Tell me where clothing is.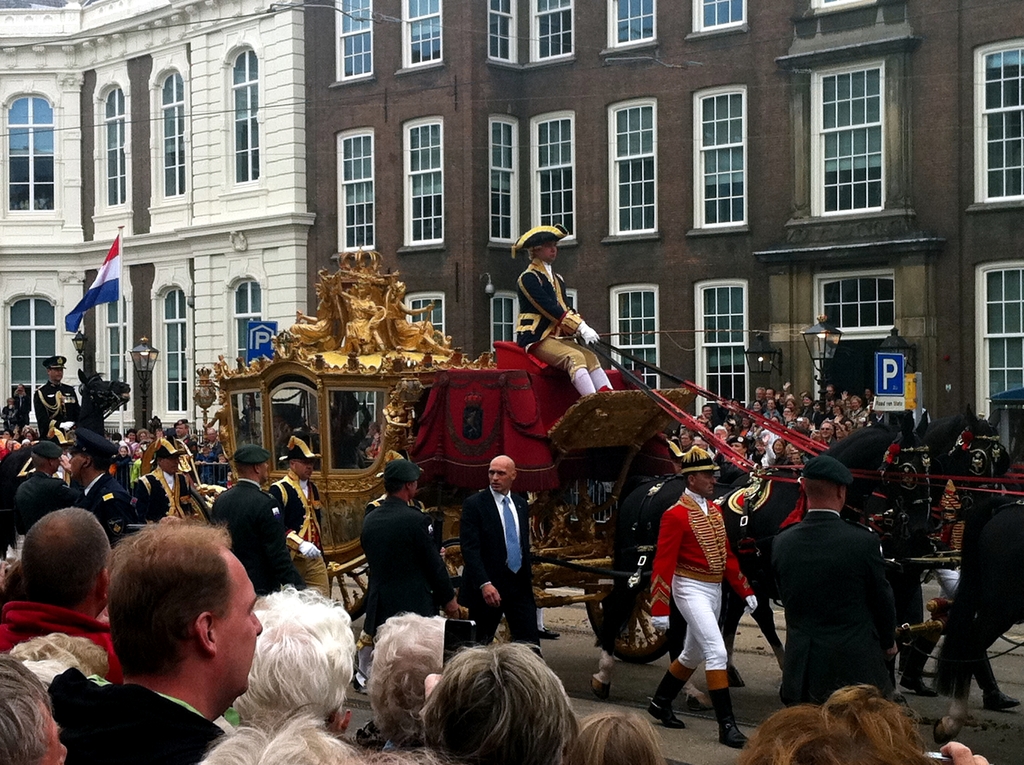
clothing is at crop(513, 259, 613, 395).
